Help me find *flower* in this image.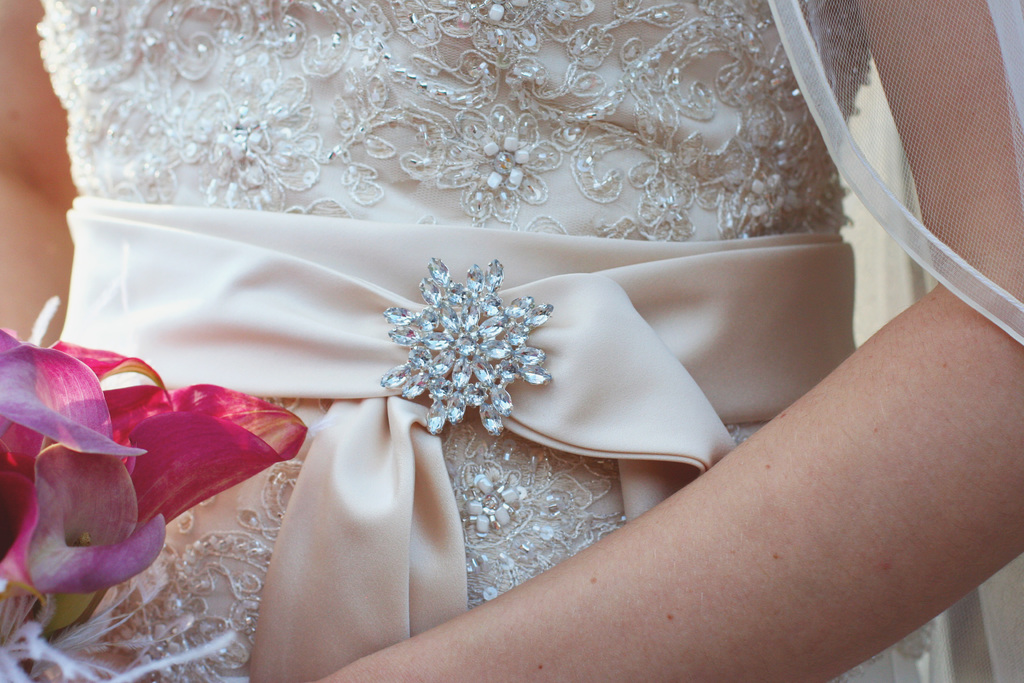
Found it: [left=360, top=265, right=564, bottom=435].
